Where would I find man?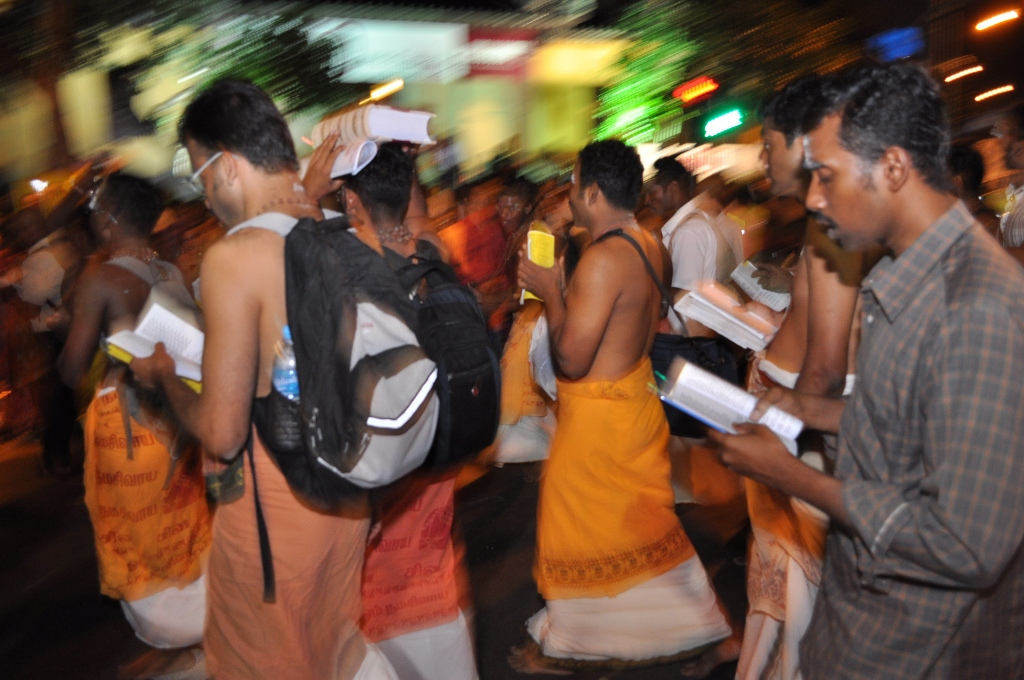
At (left=128, top=74, right=408, bottom=676).
